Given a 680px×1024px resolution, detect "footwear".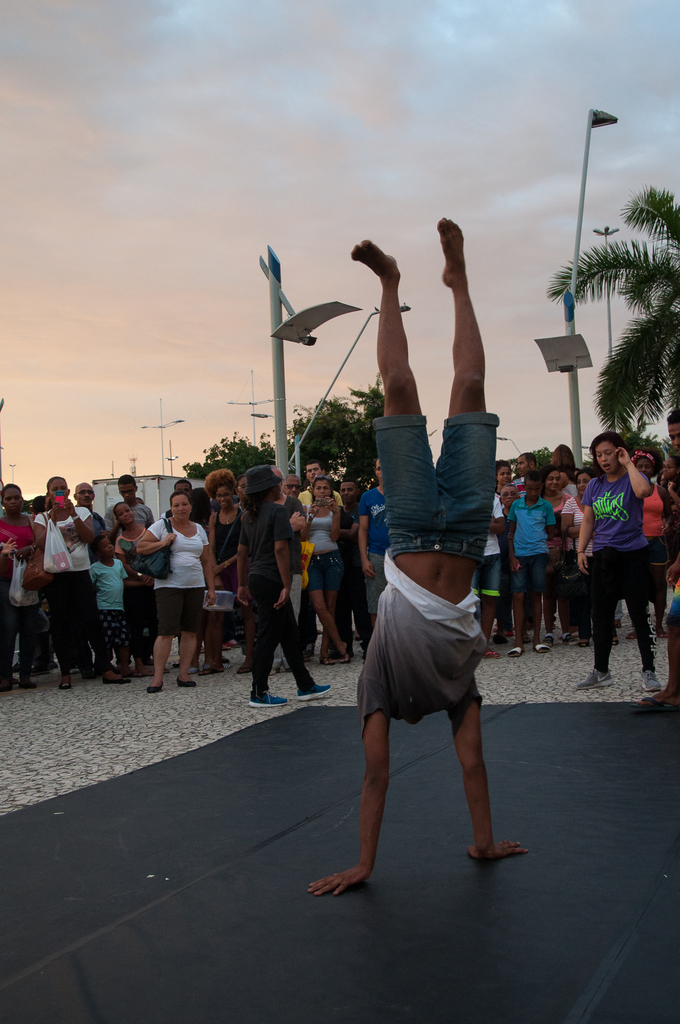
<box>614,616,622,627</box>.
